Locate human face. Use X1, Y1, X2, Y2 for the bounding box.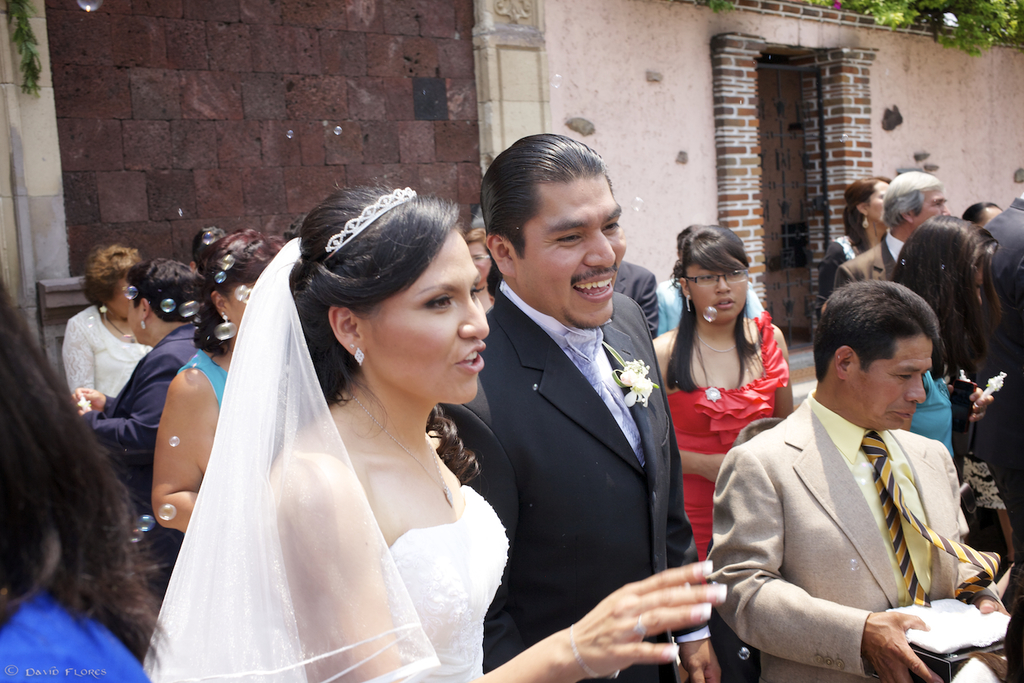
978, 209, 1004, 228.
